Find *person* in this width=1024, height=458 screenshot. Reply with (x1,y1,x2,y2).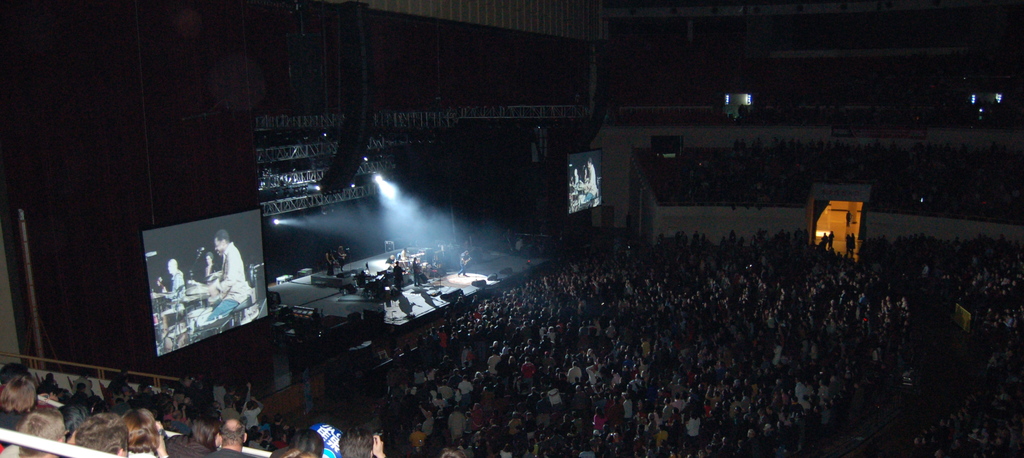
(202,251,217,282).
